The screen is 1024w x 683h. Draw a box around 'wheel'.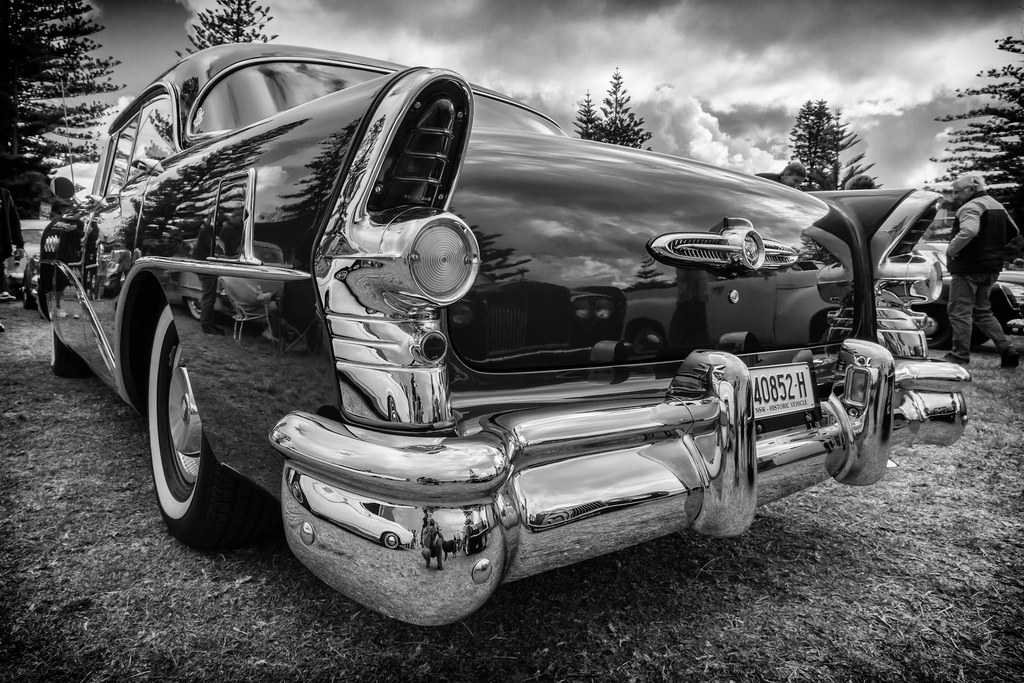
20, 286, 40, 310.
